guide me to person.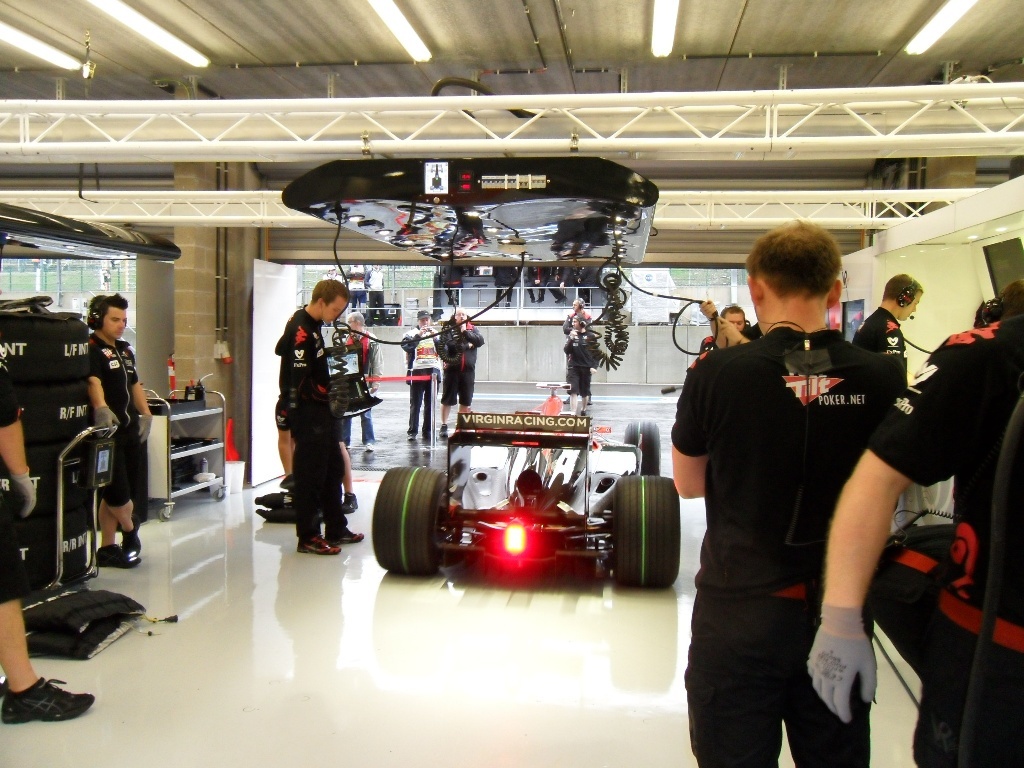
Guidance: 85:296:154:570.
